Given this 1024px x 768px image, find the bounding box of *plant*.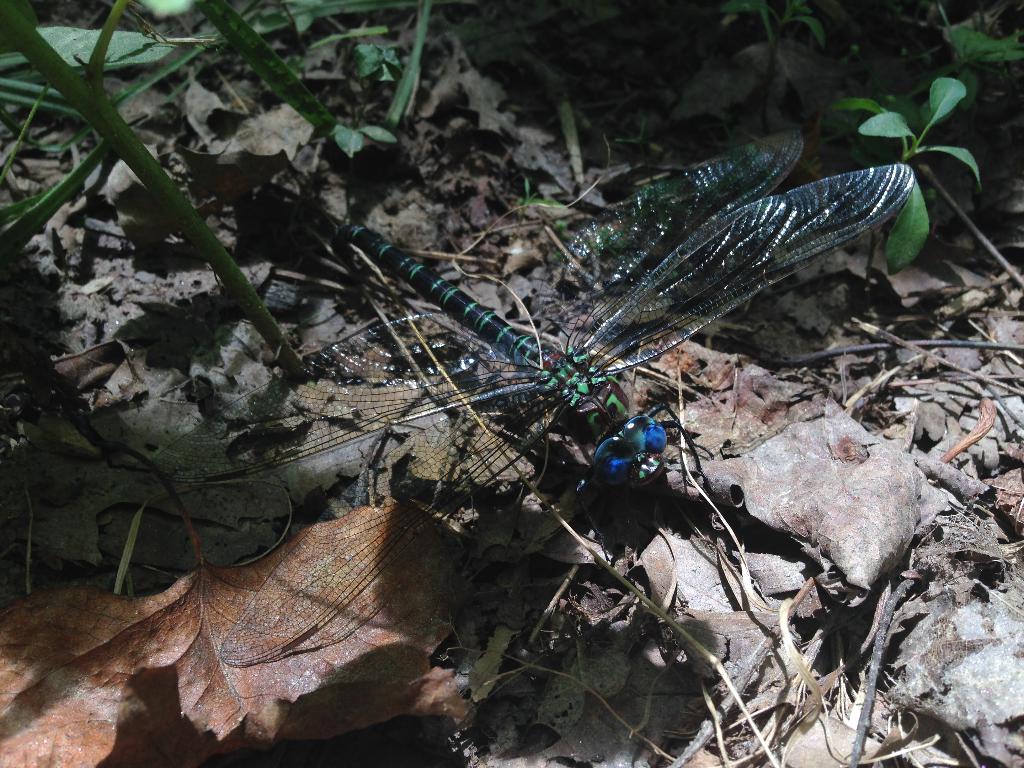
(719, 1, 824, 141).
